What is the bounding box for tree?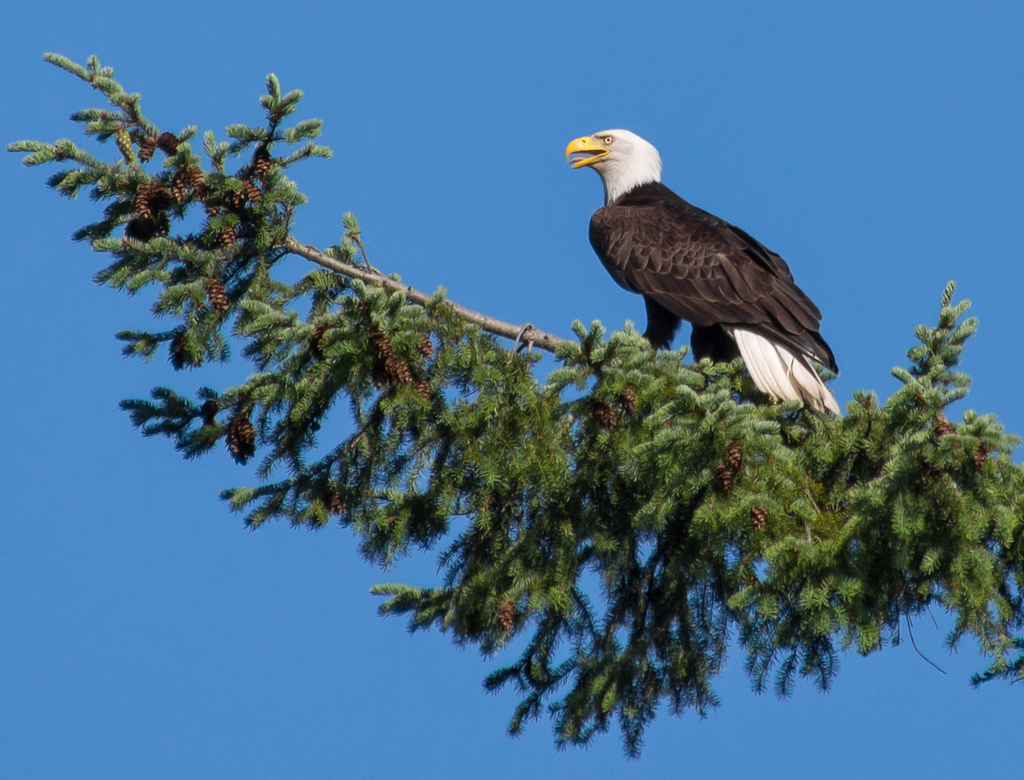
region(19, 23, 942, 766).
